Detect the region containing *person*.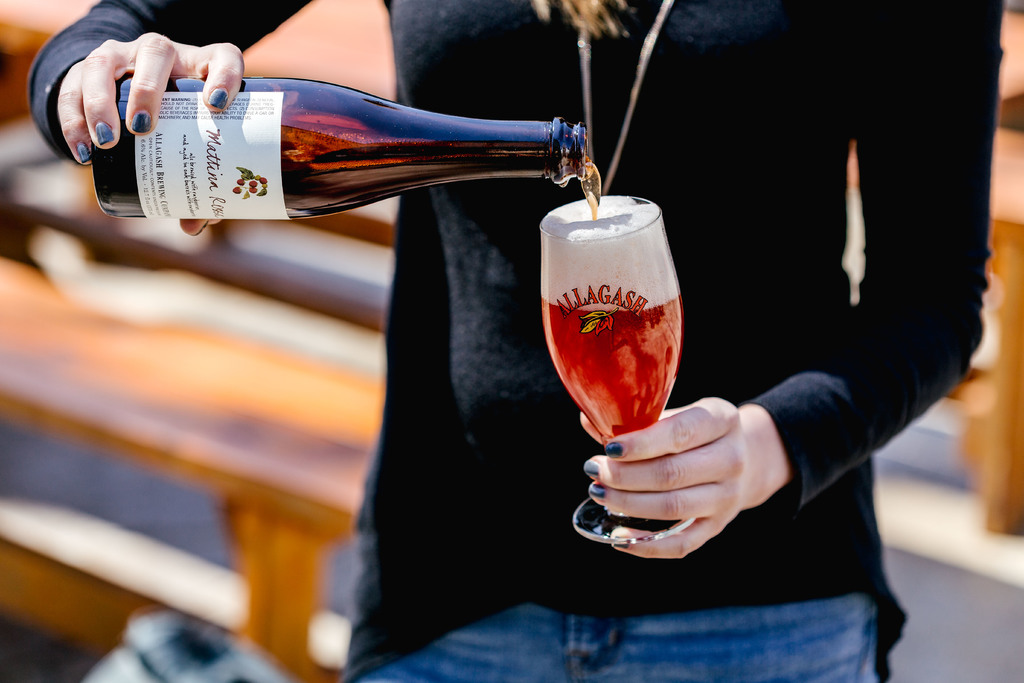
bbox(28, 0, 1002, 682).
